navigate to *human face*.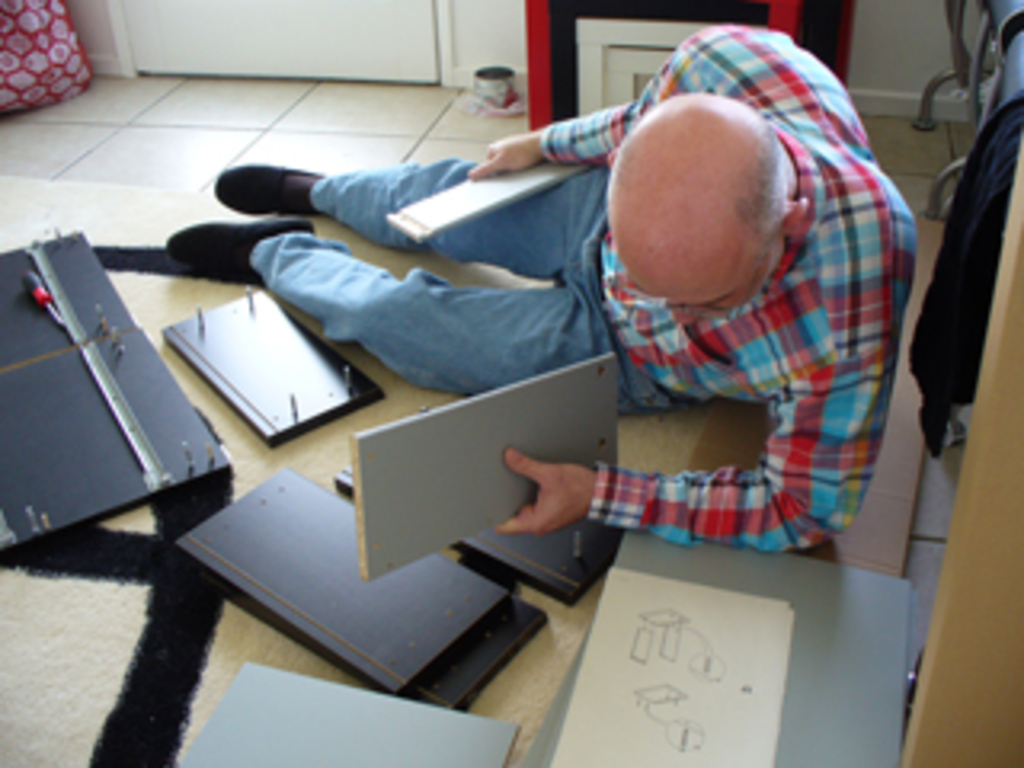
Navigation target: left=624, top=256, right=771, bottom=326.
